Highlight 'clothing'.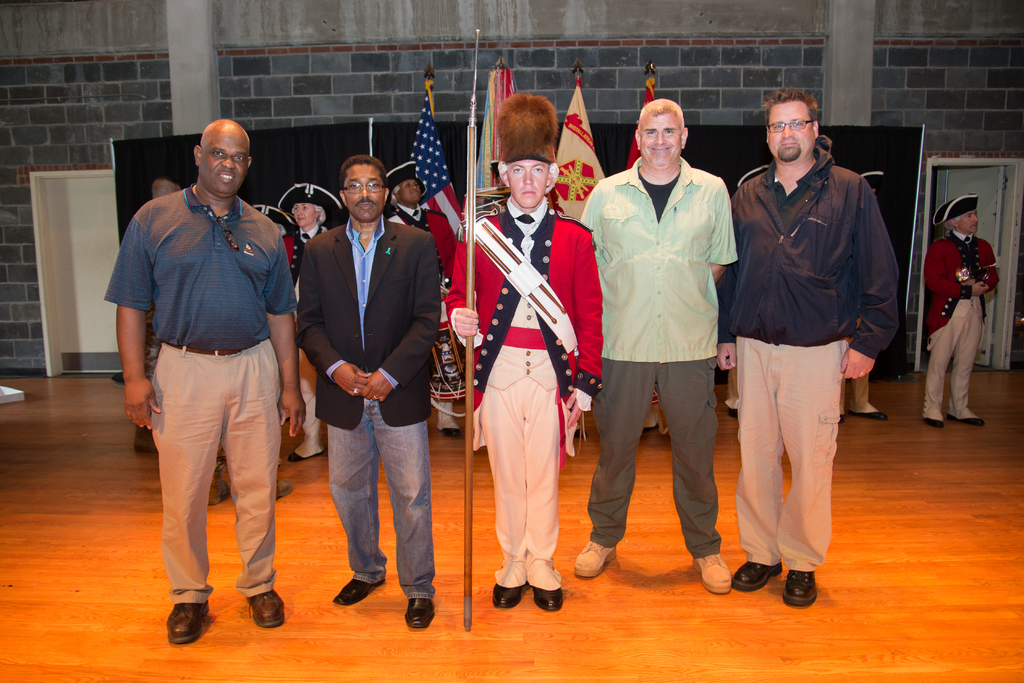
Highlighted region: BBox(293, 226, 331, 248).
